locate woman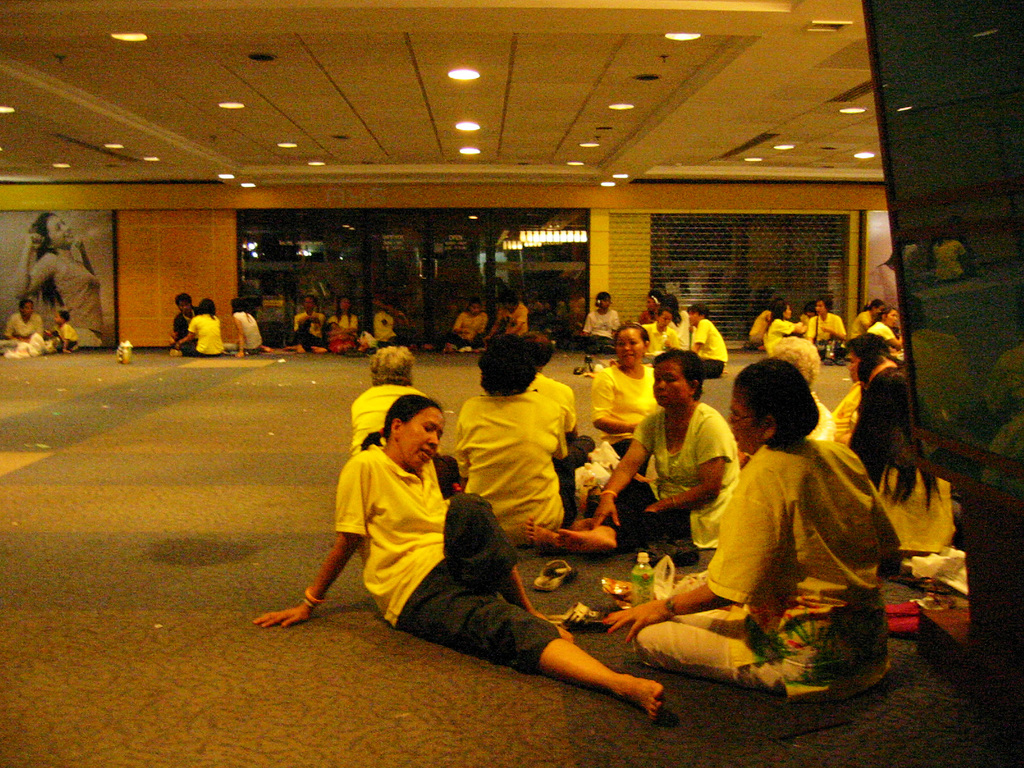
349,346,477,492
